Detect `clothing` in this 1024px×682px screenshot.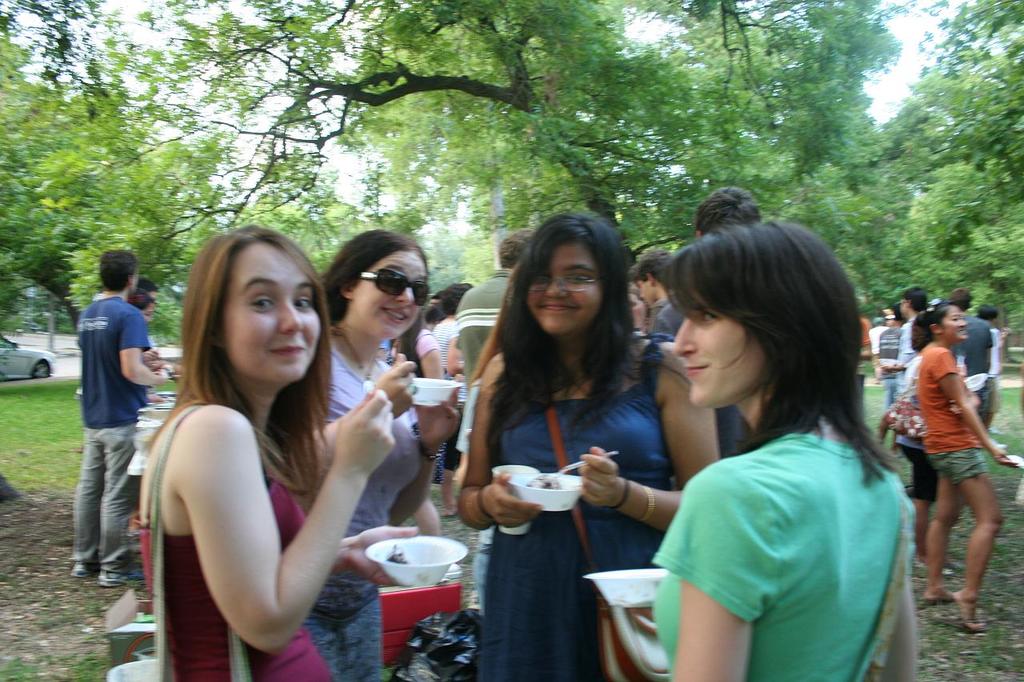
Detection: region(952, 309, 985, 417).
